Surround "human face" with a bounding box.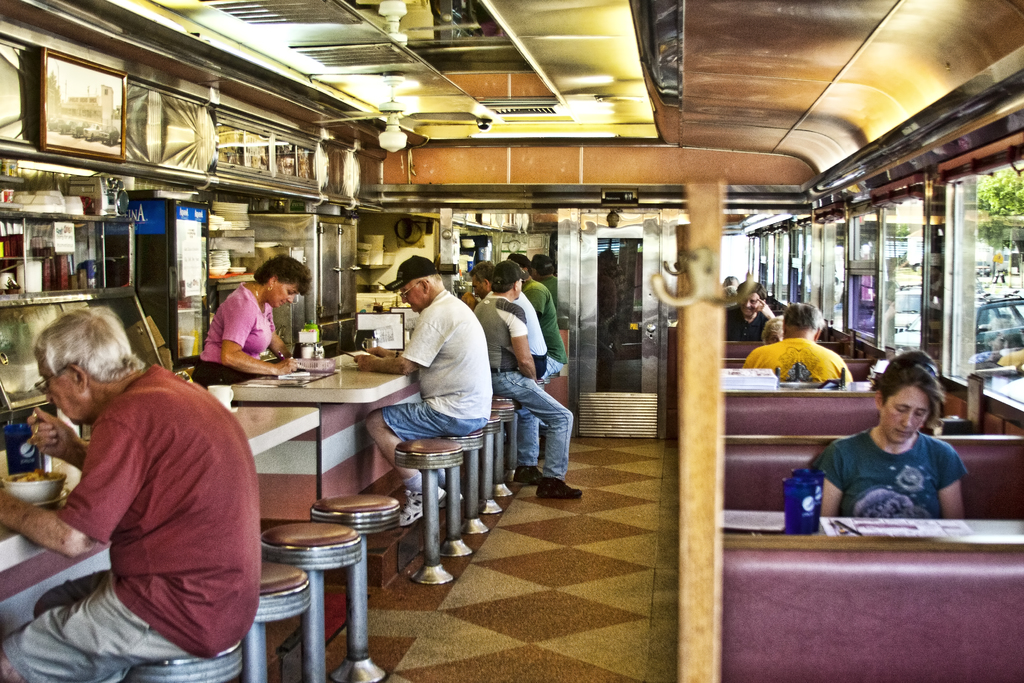
(740,293,760,317).
